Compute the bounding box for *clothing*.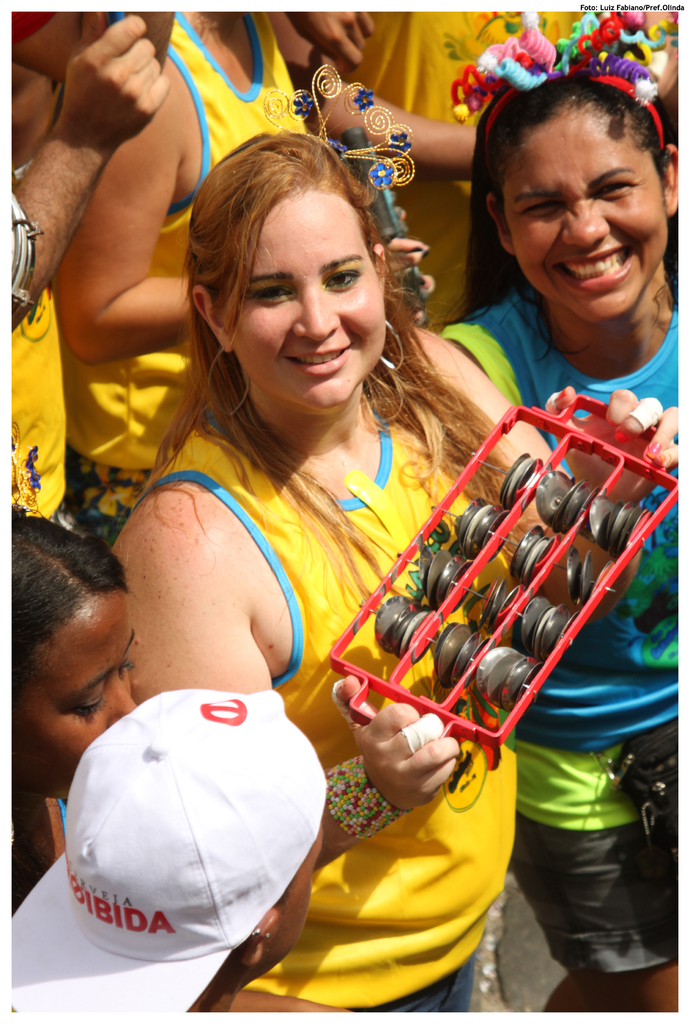
detection(0, 274, 68, 526).
